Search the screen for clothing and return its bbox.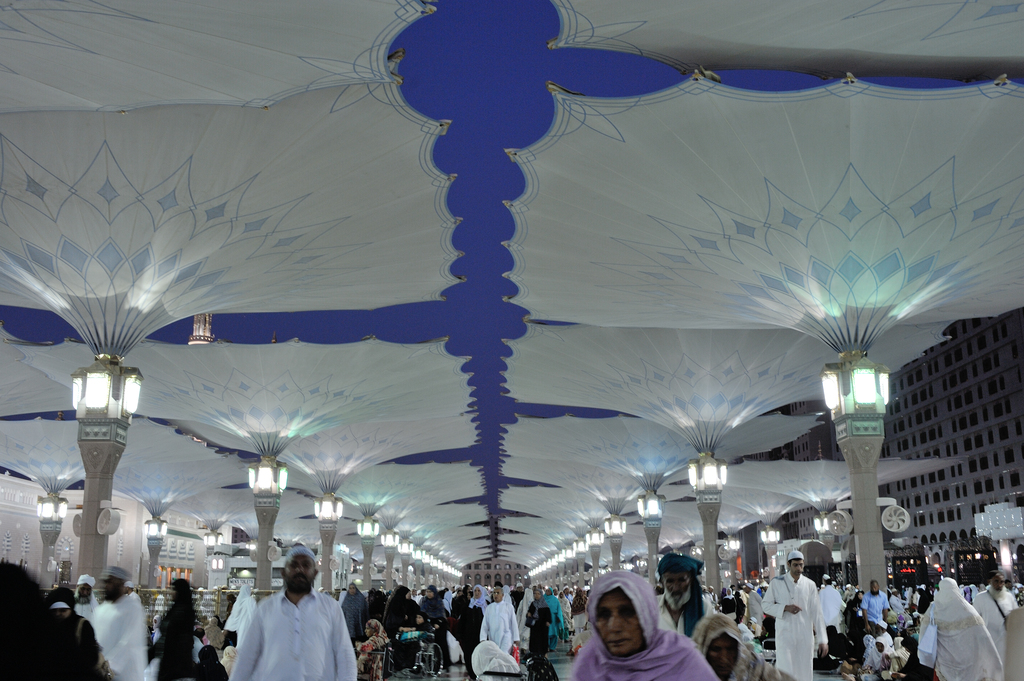
Found: box(757, 568, 833, 680).
